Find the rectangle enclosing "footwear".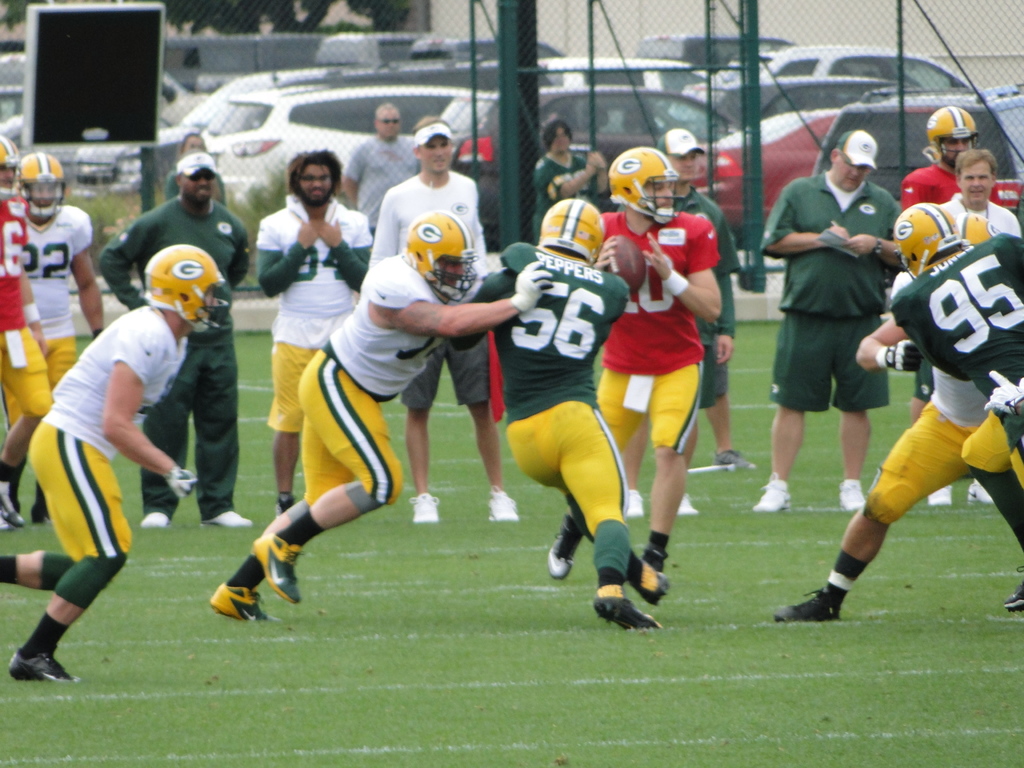
{"x1": 7, "y1": 648, "x2": 78, "y2": 680}.
